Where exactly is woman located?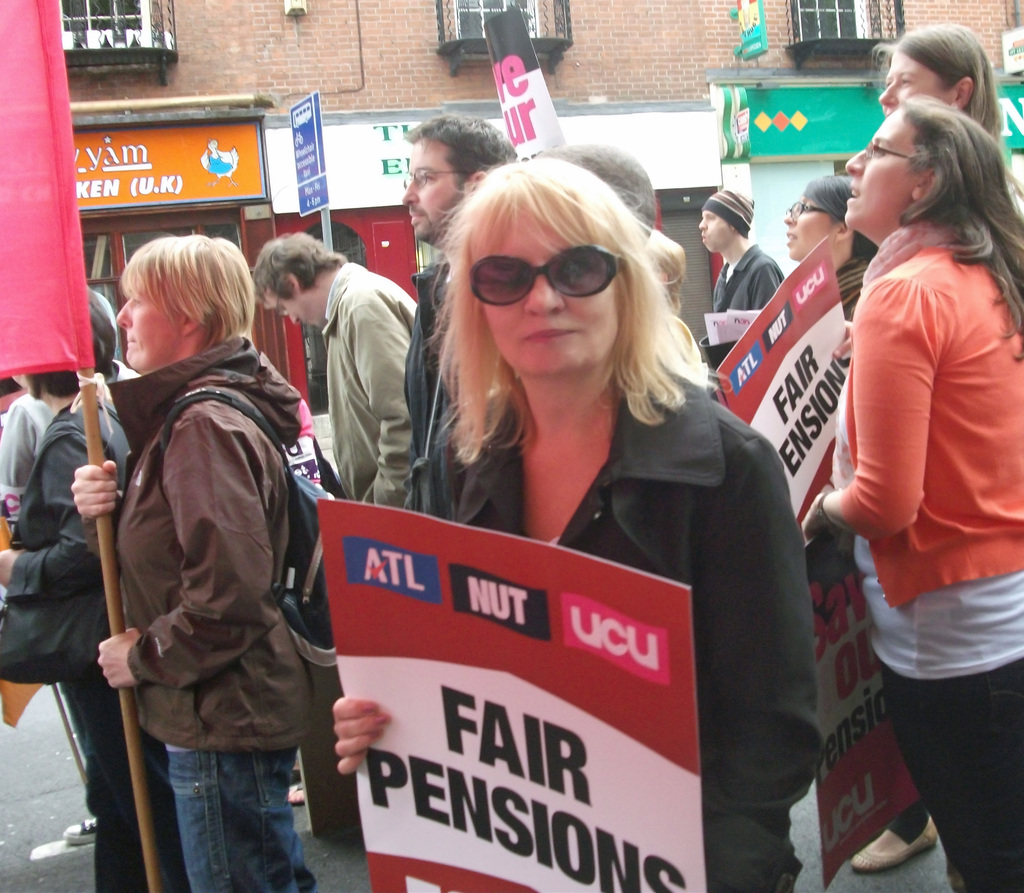
Its bounding box is [left=332, top=151, right=820, bottom=892].
